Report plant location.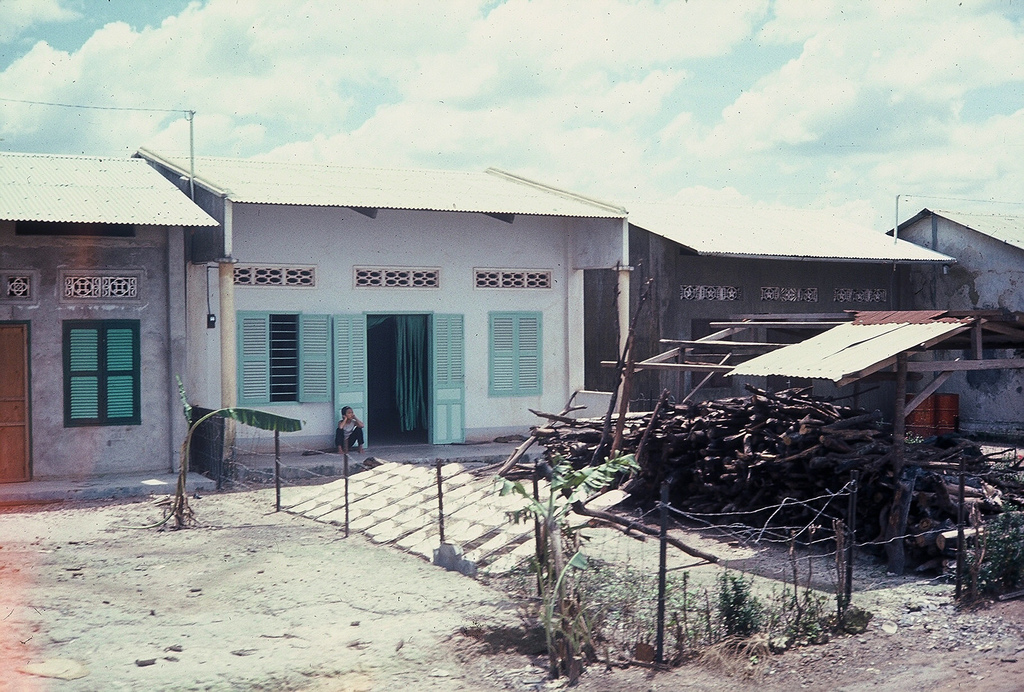
Report: box=[164, 369, 305, 526].
